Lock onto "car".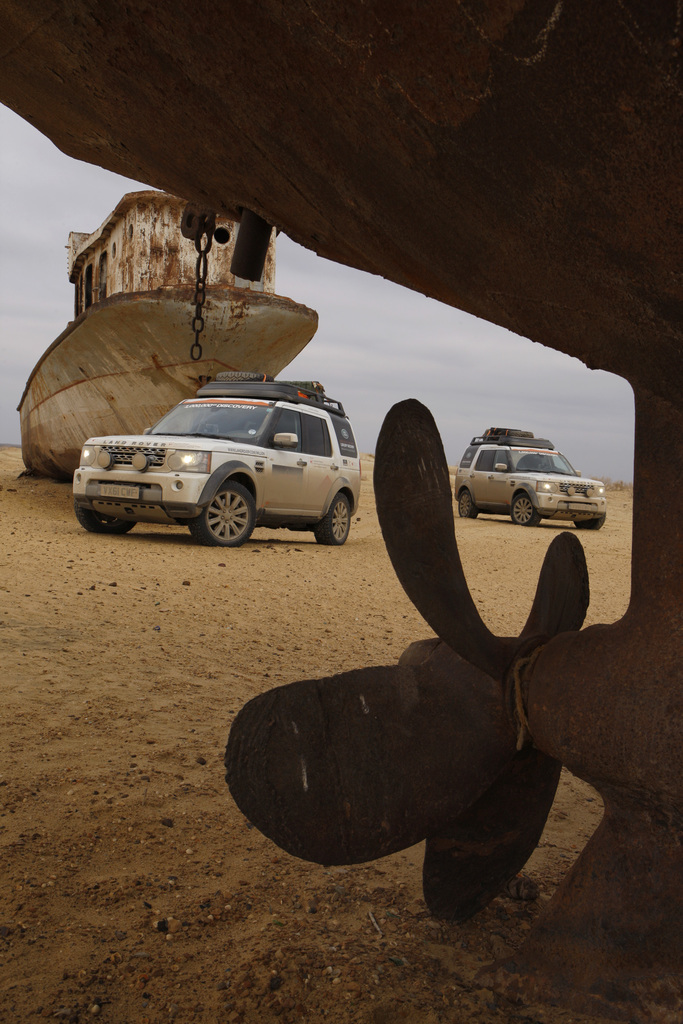
Locked: bbox=[448, 423, 611, 535].
